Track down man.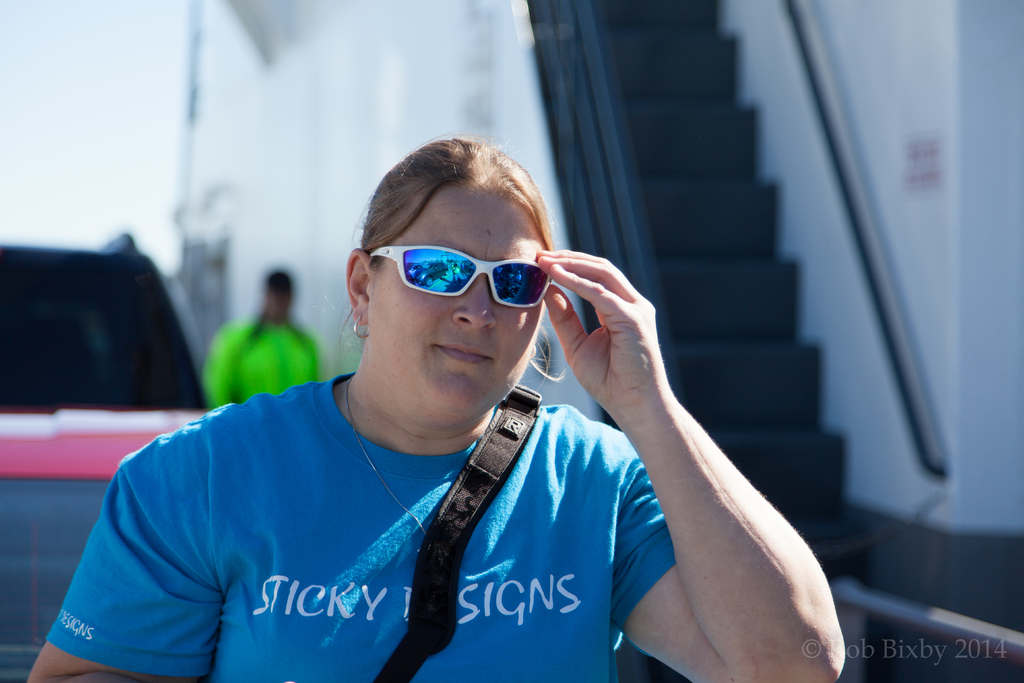
Tracked to bbox=[196, 265, 328, 416].
